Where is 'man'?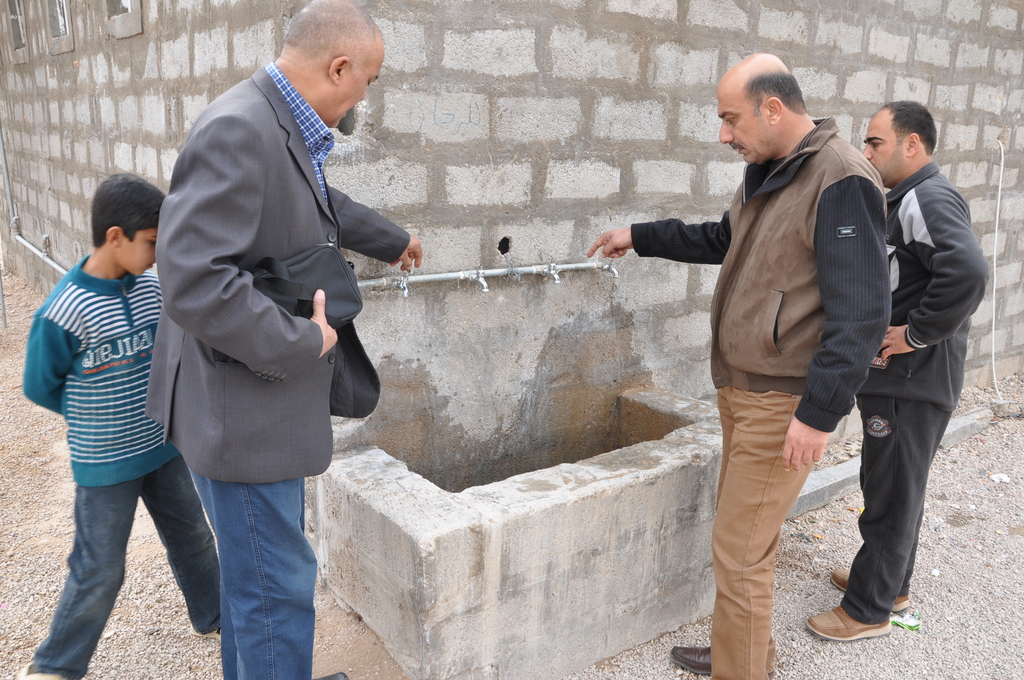
detection(798, 96, 988, 642).
